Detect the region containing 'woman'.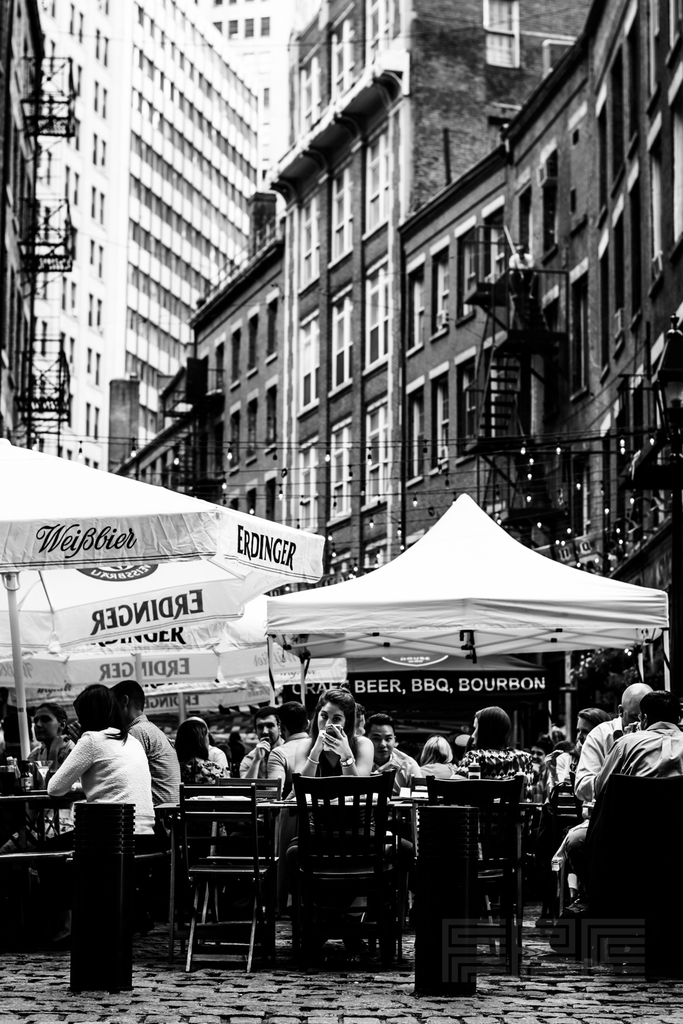
[458, 703, 535, 844].
